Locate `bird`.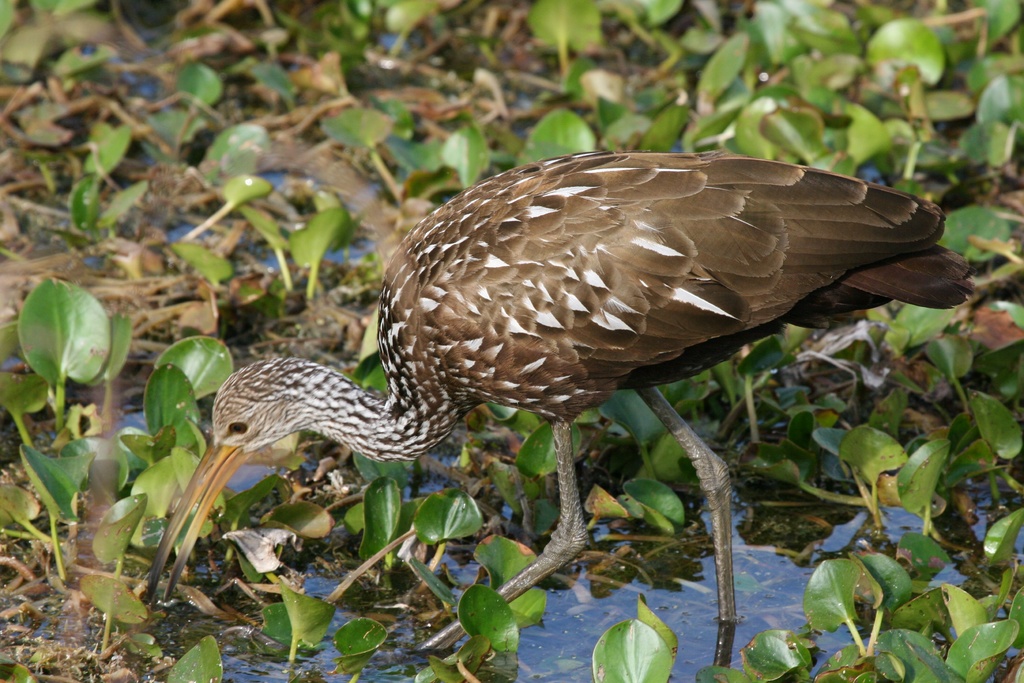
Bounding box: crop(143, 148, 976, 651).
